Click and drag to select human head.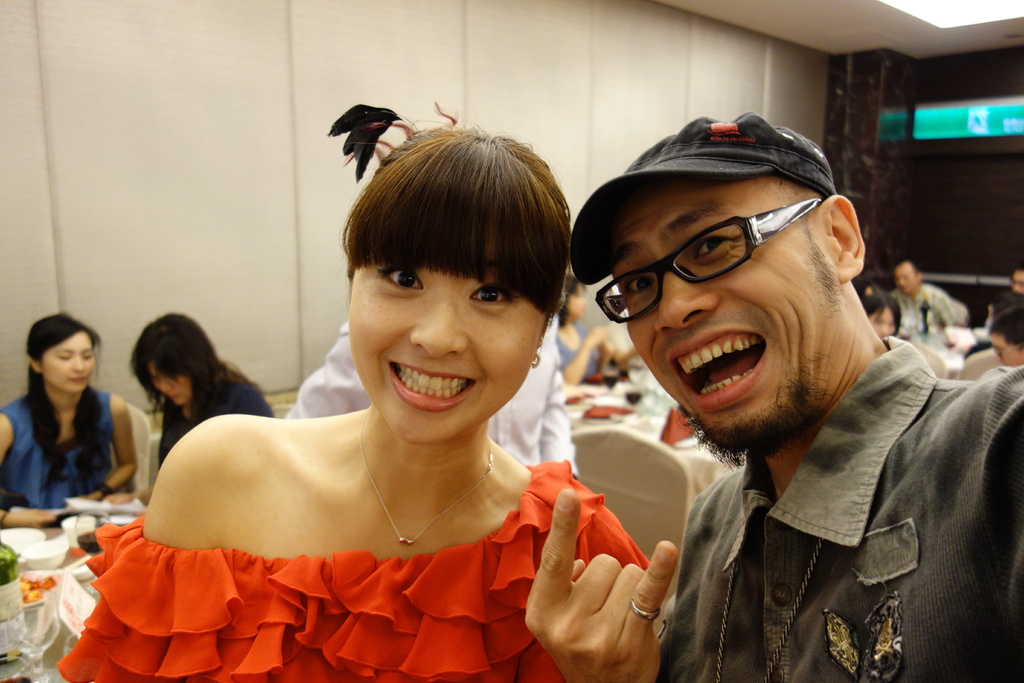
Selection: (125,315,209,404).
